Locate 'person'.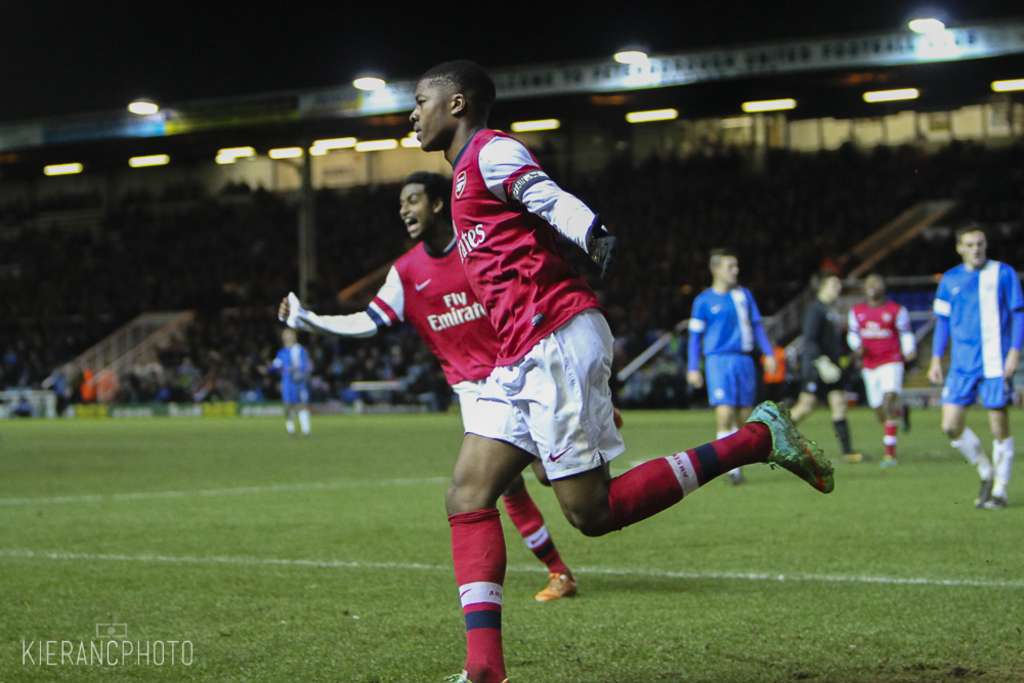
Bounding box: 686, 249, 775, 479.
